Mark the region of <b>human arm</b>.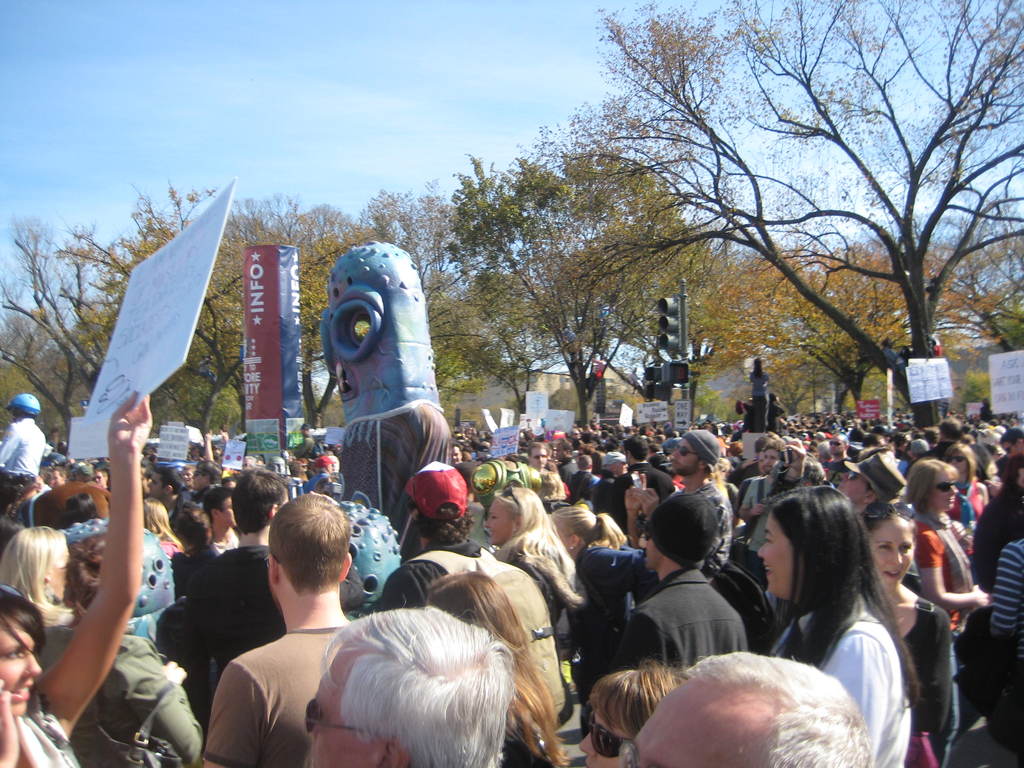
Region: BBox(0, 424, 13, 465).
